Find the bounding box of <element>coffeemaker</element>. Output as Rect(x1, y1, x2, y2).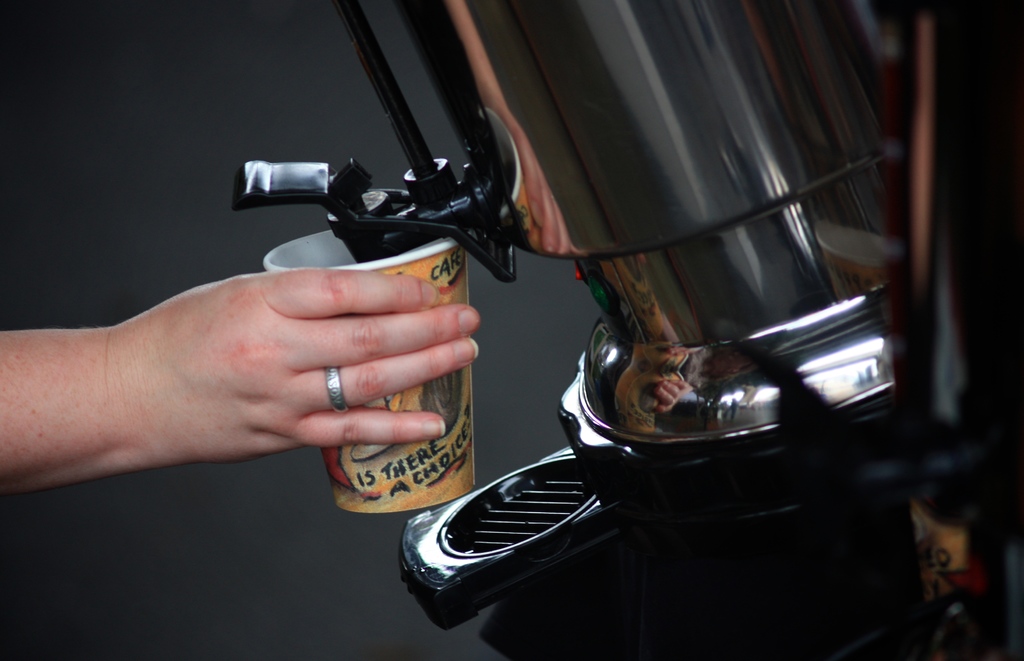
Rect(224, 0, 941, 660).
